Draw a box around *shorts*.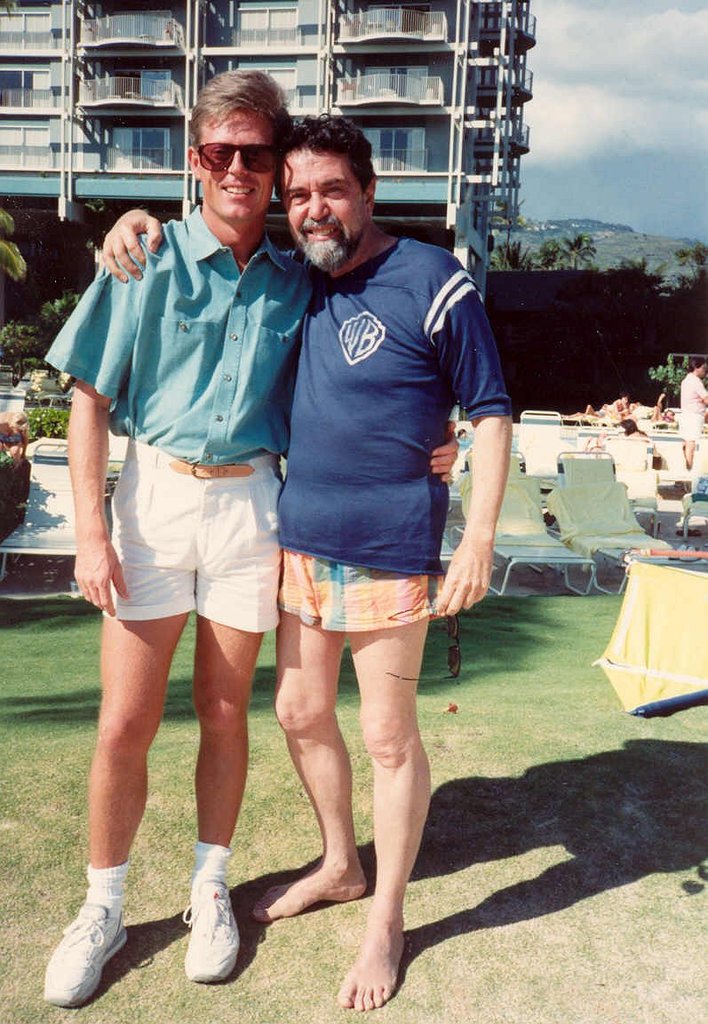
679, 428, 696, 444.
